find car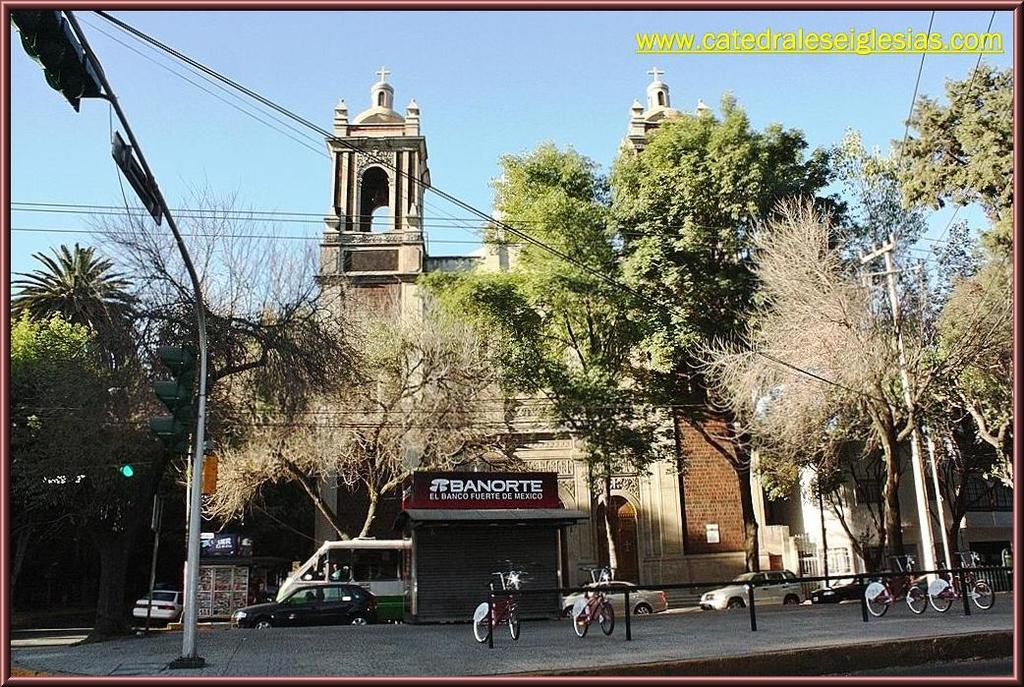
locate(693, 561, 821, 606)
